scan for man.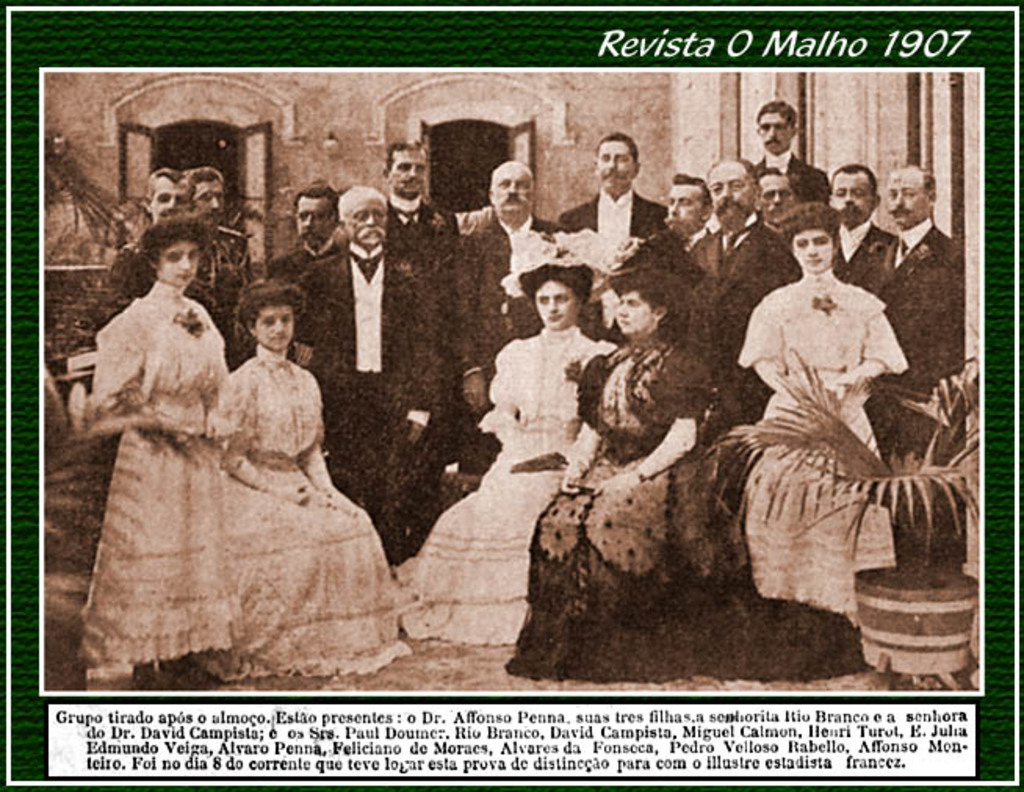
Scan result: bbox=[687, 153, 799, 396].
